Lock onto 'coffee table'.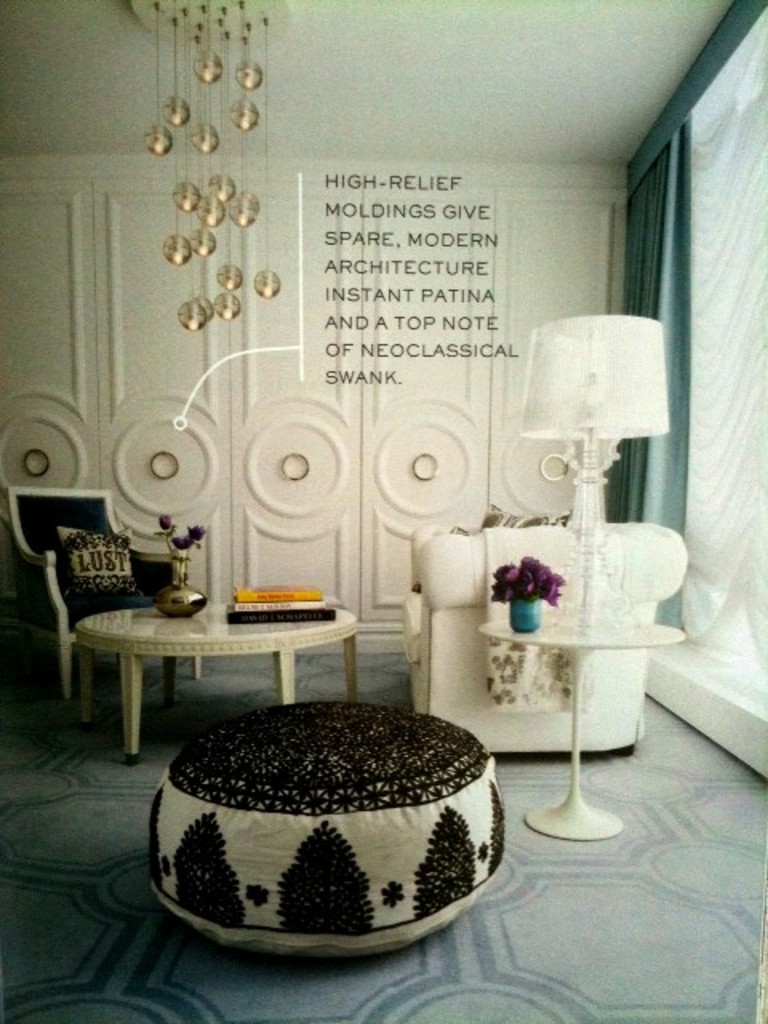
Locked: l=482, t=605, r=683, b=842.
